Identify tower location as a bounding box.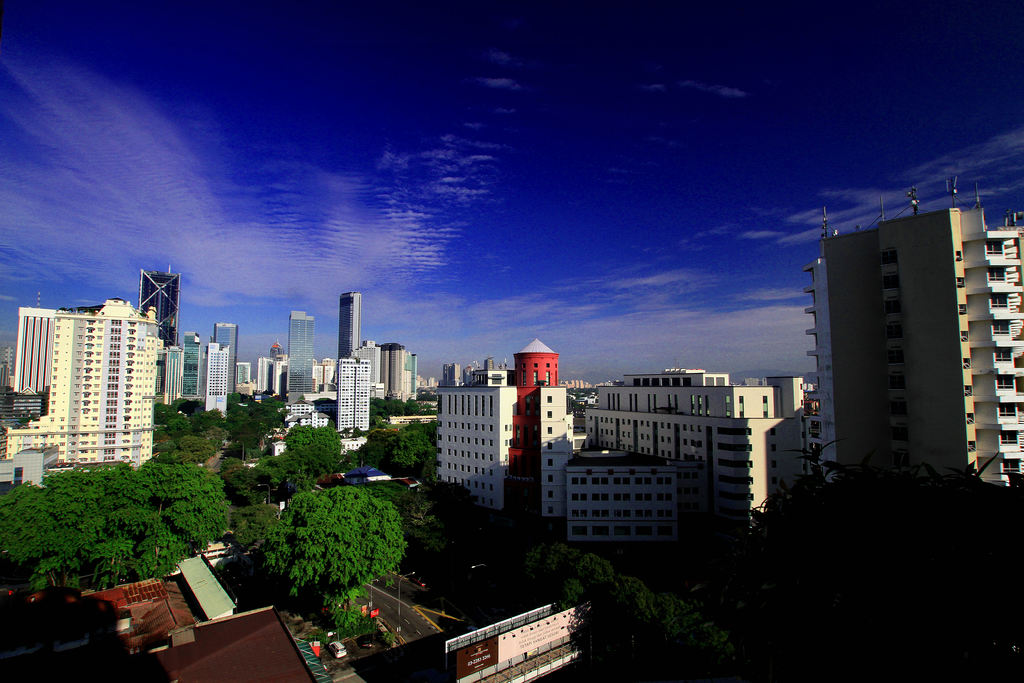
[797, 169, 1023, 531].
